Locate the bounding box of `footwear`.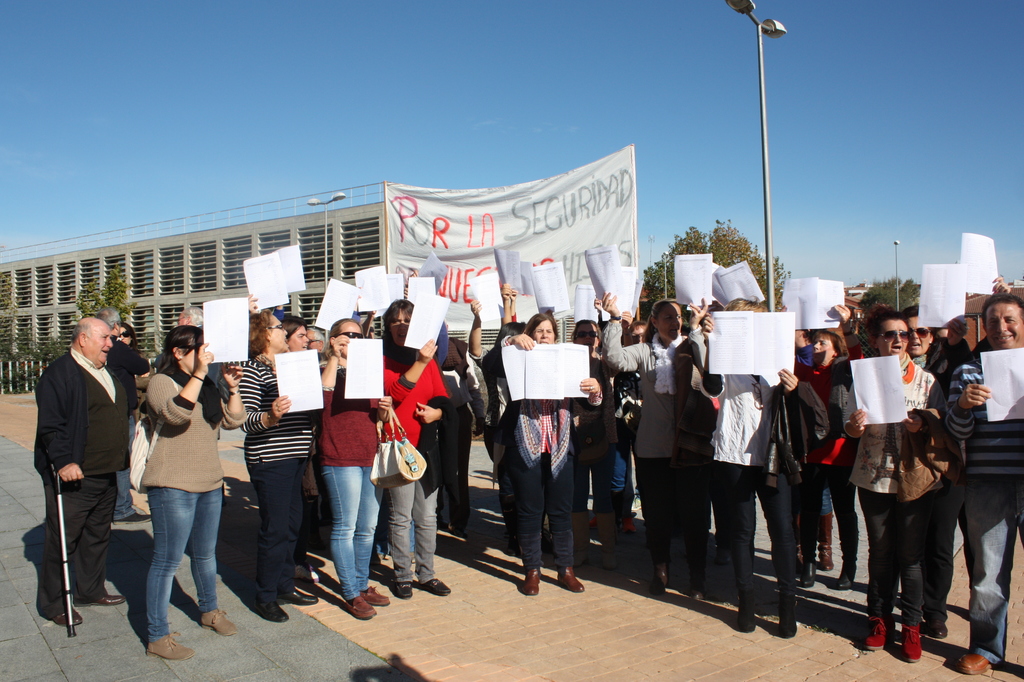
Bounding box: BBox(362, 587, 389, 604).
